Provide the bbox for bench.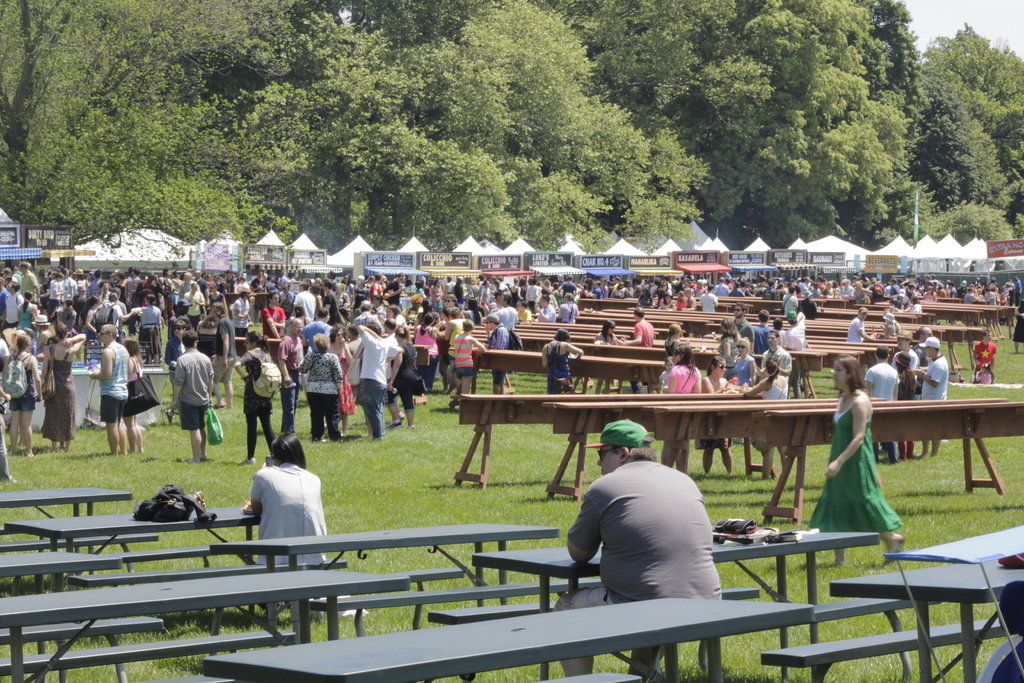
<box>761,616,1007,682</box>.
